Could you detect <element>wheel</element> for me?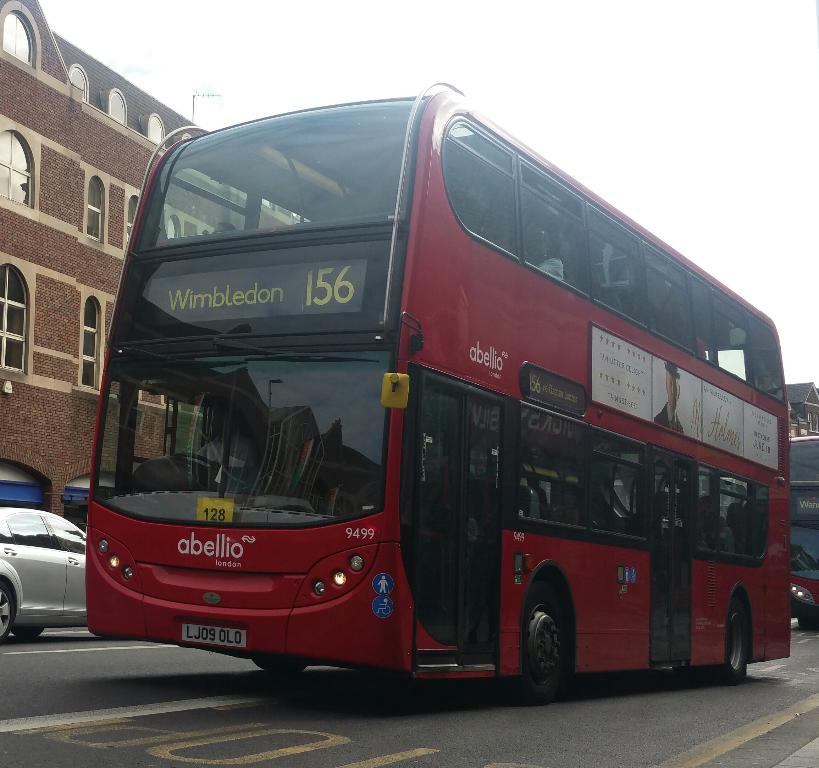
Detection result: 713:599:750:685.
